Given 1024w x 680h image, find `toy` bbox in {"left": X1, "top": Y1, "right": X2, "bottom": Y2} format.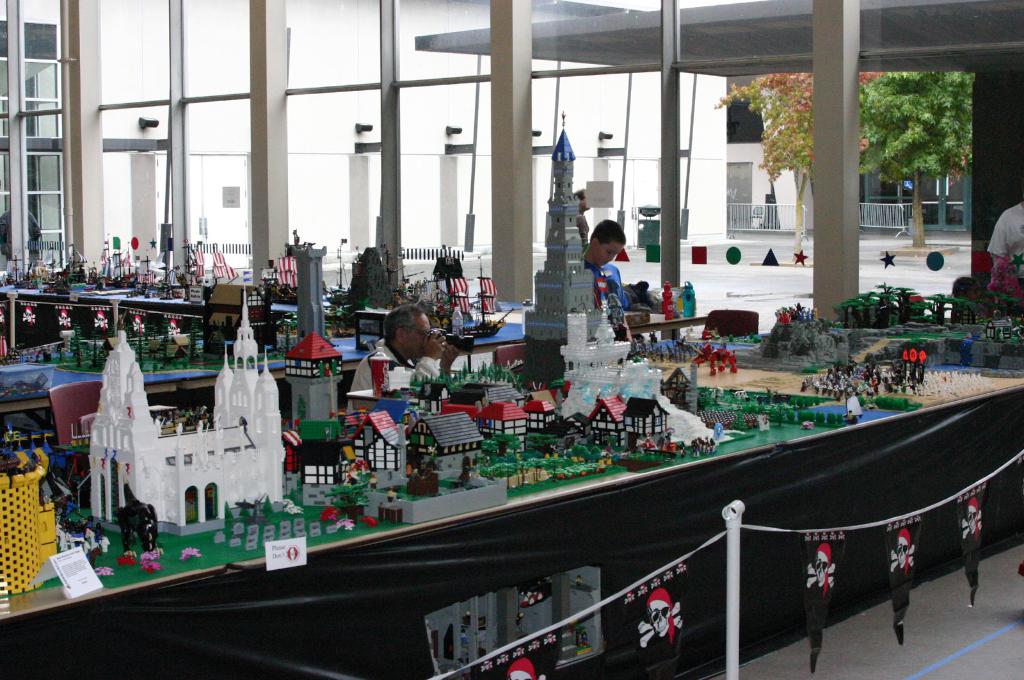
{"left": 696, "top": 346, "right": 745, "bottom": 374}.
